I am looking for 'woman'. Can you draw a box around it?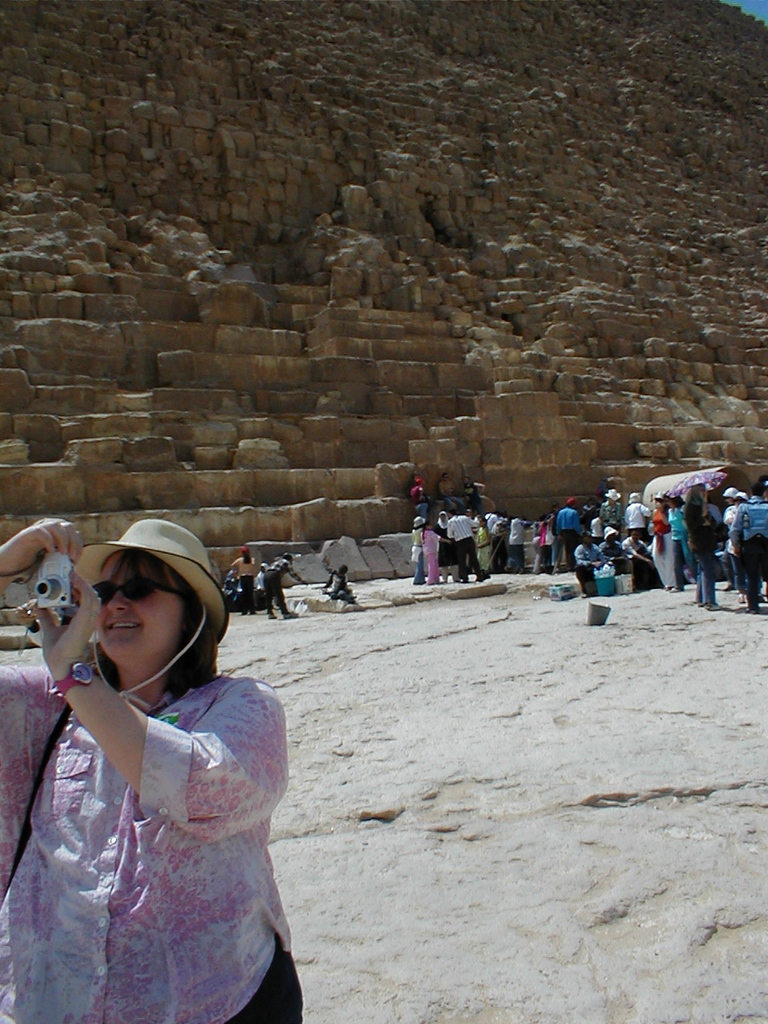
Sure, the bounding box is 420/520/452/586.
